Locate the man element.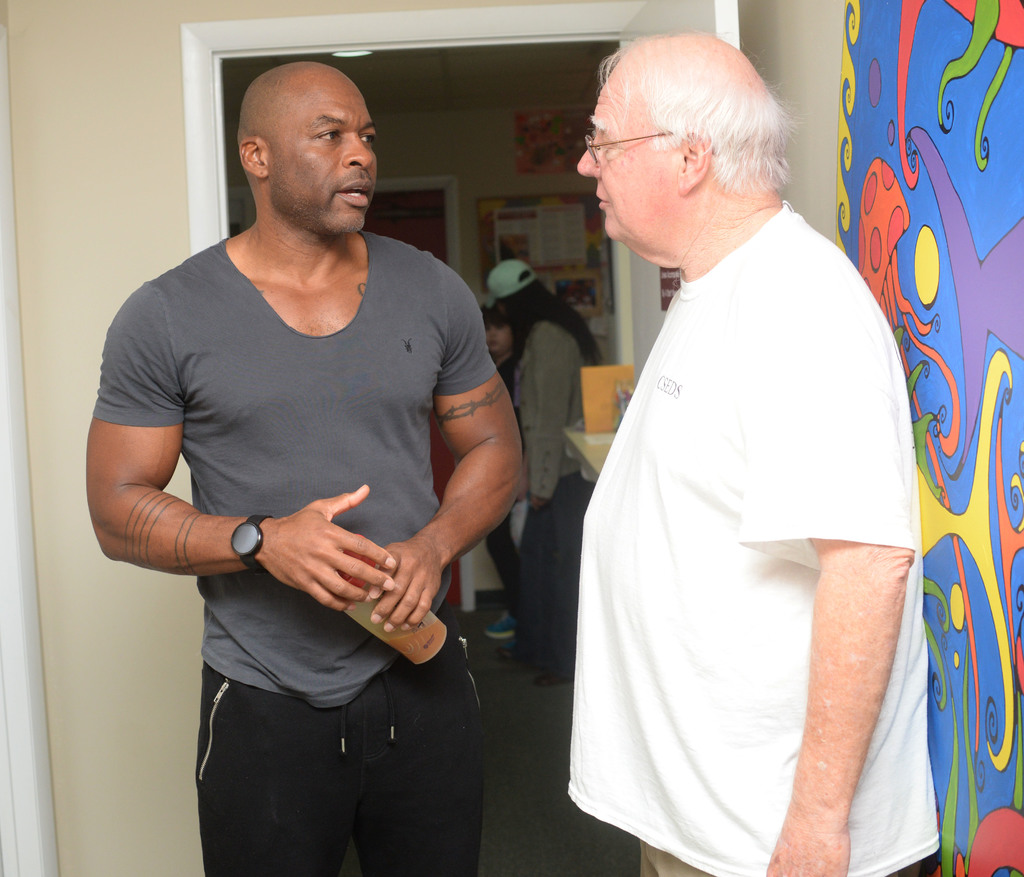
Element bbox: [x1=552, y1=23, x2=946, y2=876].
